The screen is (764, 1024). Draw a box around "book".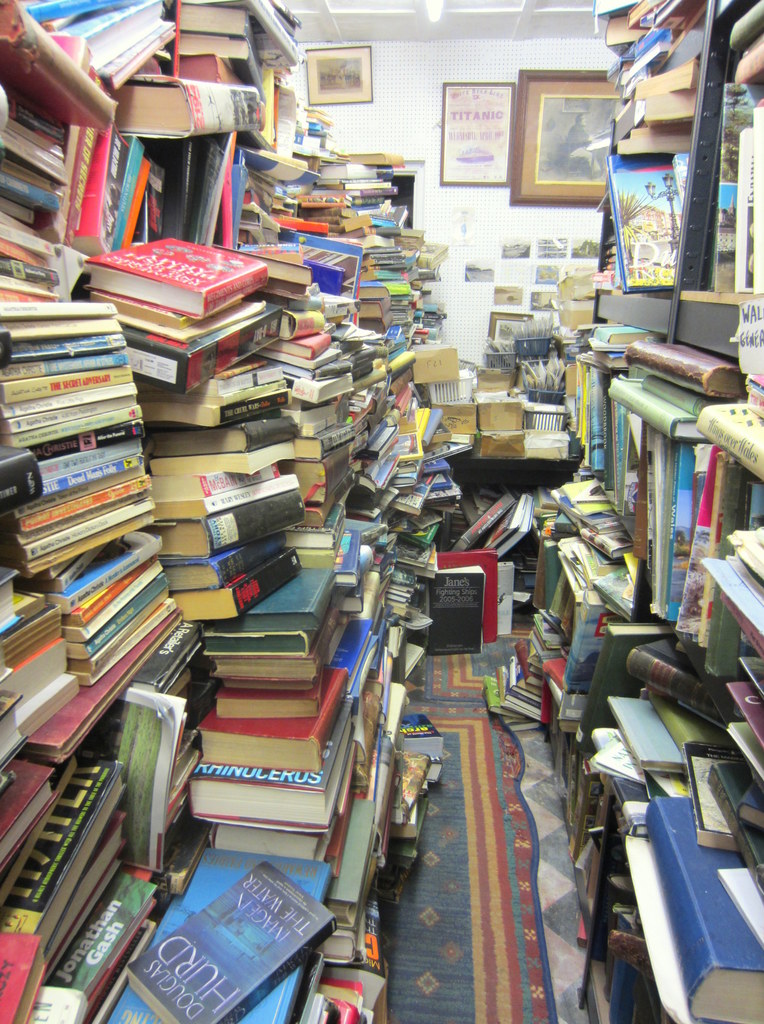
{"left": 12, "top": 462, "right": 152, "bottom": 536}.
